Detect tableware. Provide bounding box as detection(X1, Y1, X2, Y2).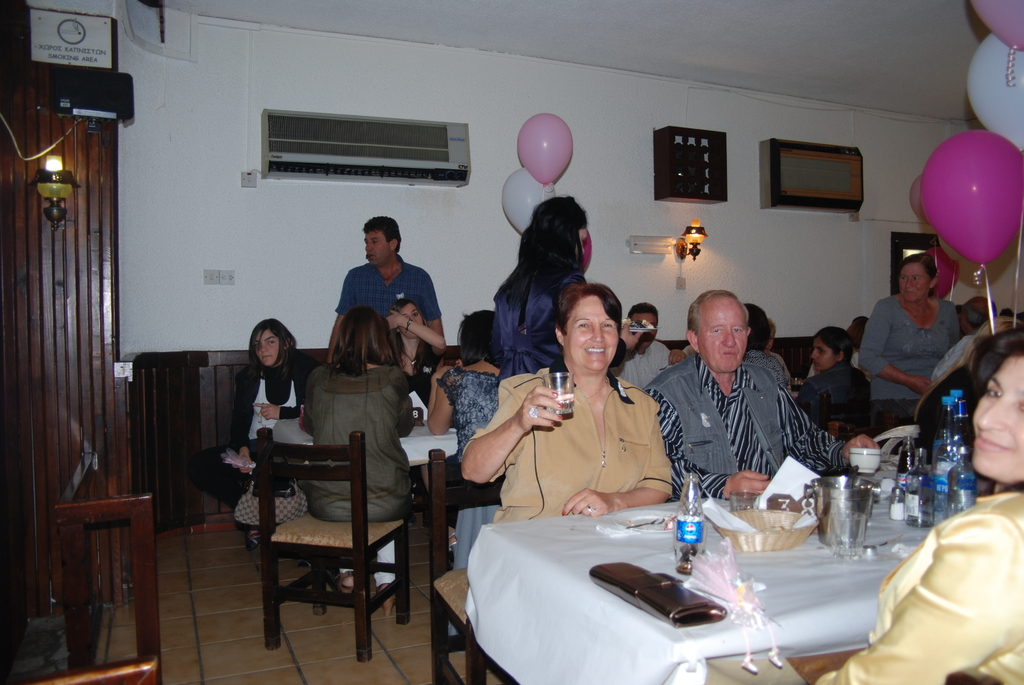
detection(847, 448, 883, 475).
